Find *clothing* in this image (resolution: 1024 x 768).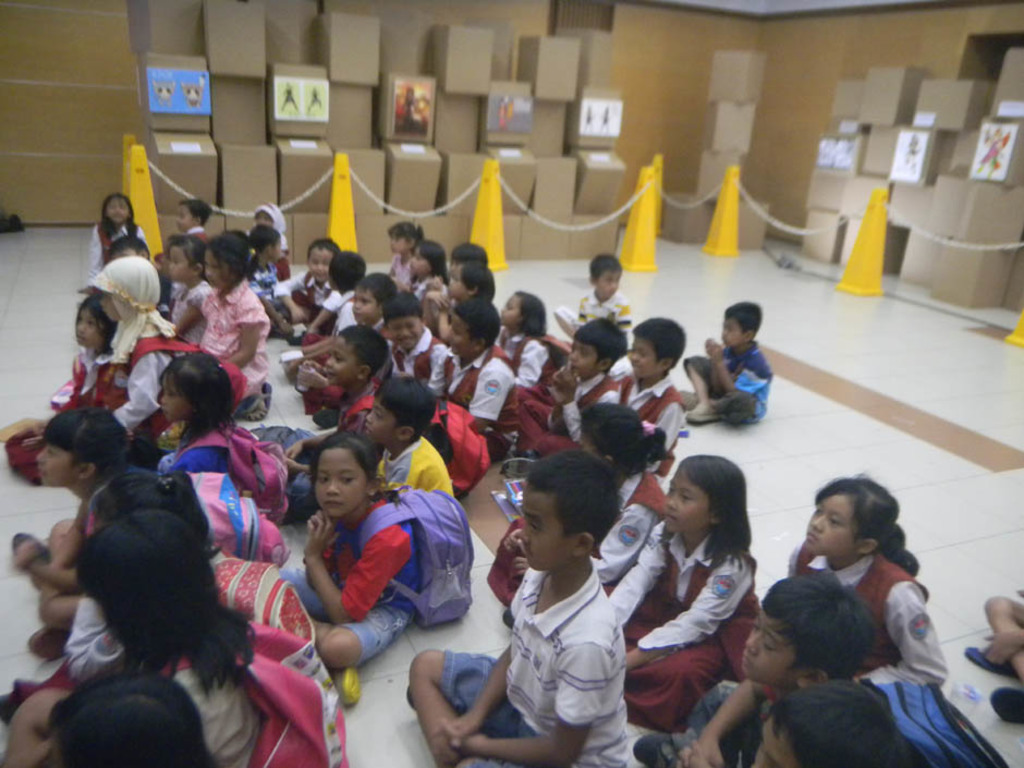
bbox(586, 355, 686, 448).
